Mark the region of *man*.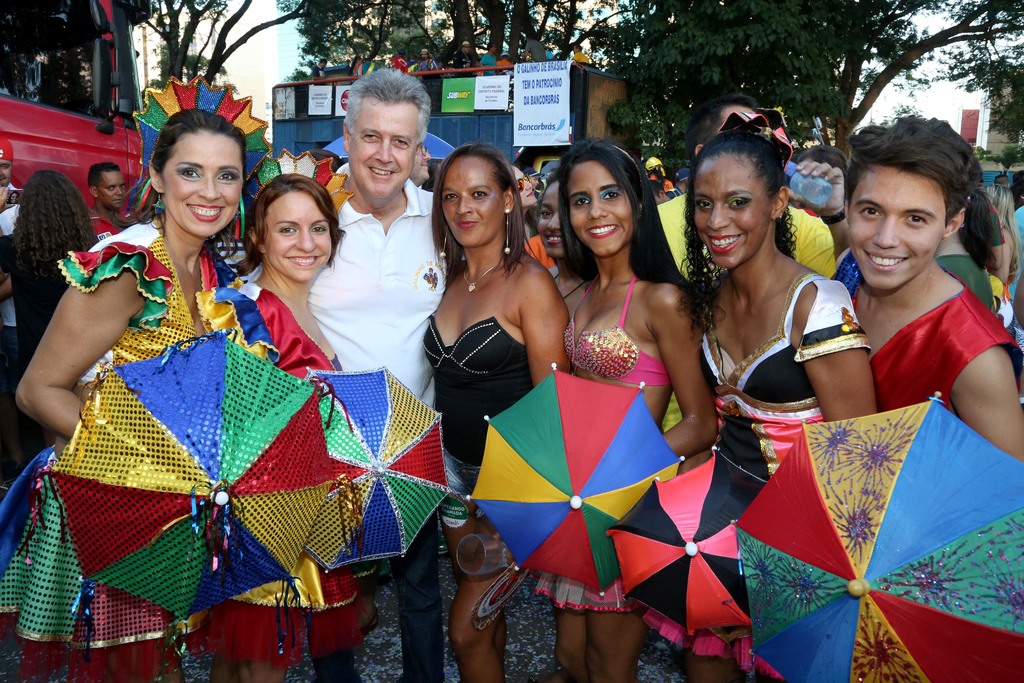
Region: 832 113 1023 469.
